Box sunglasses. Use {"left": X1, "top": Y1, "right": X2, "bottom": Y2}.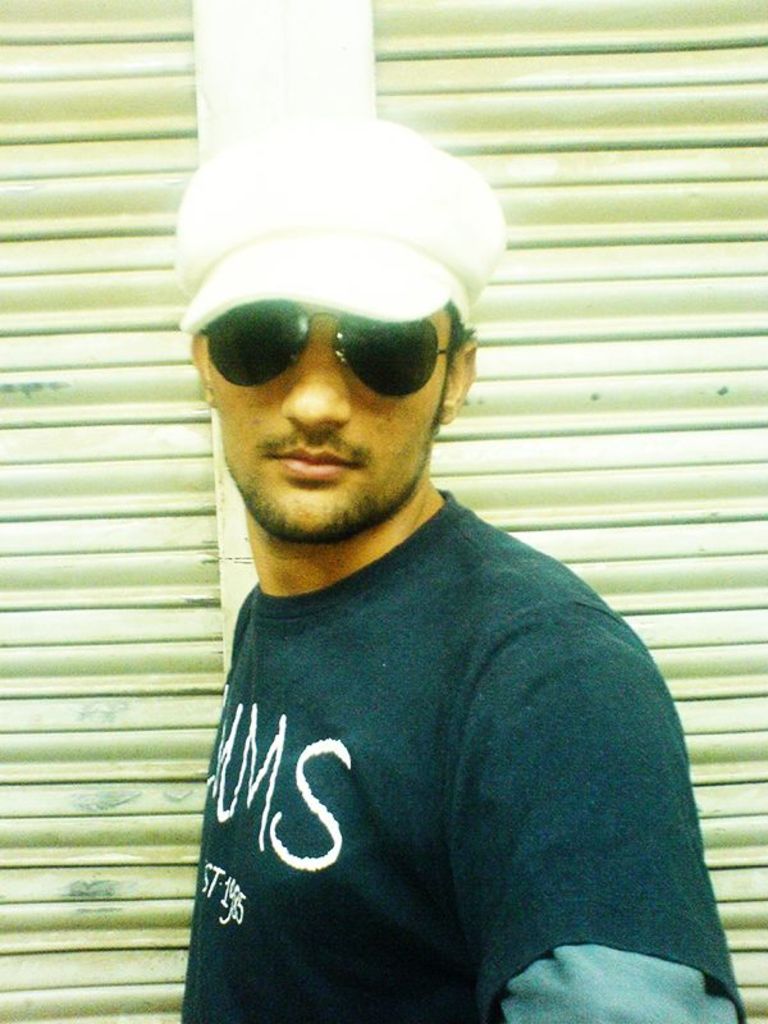
{"left": 202, "top": 298, "right": 454, "bottom": 401}.
